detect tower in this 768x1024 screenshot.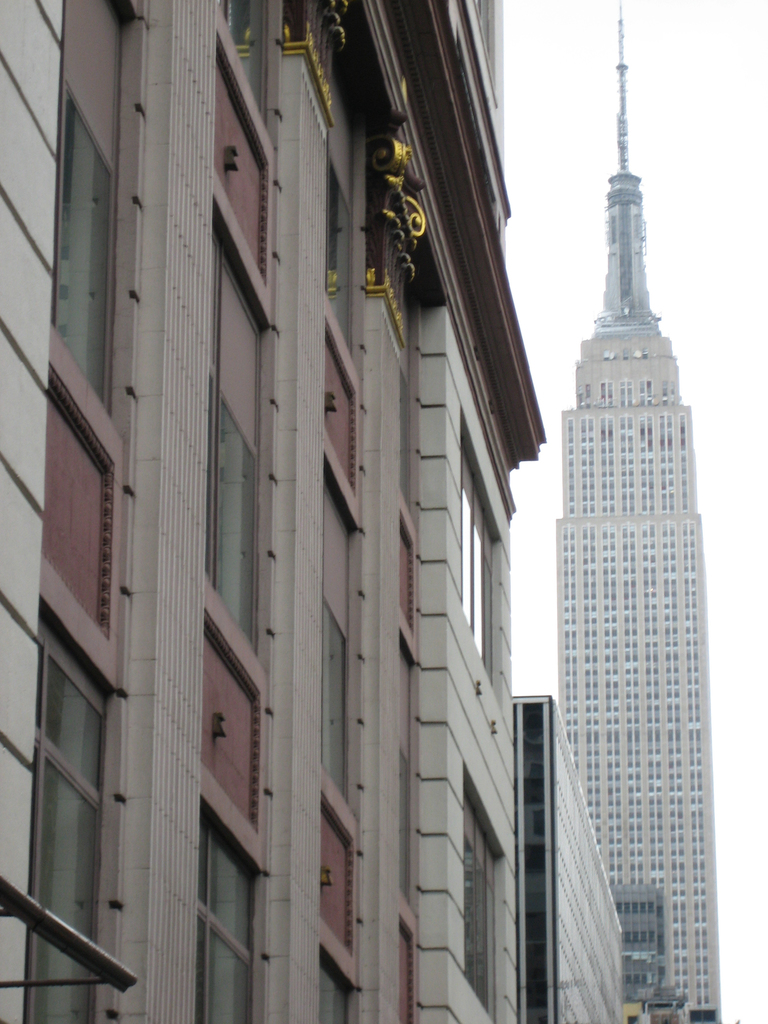
Detection: 528,53,726,937.
